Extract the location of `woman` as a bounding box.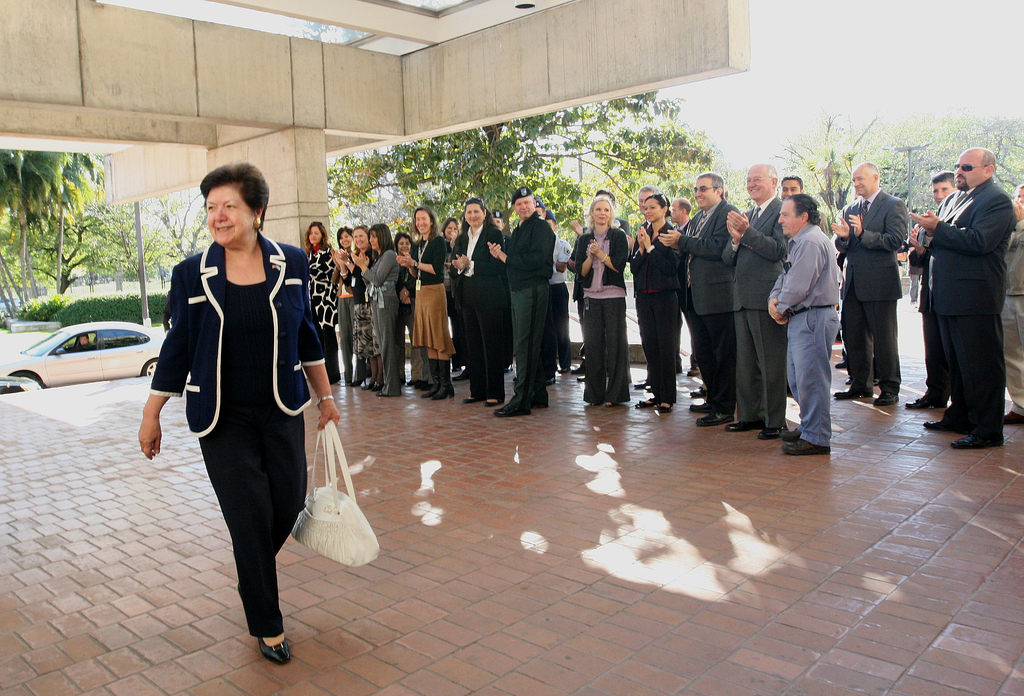
332 226 356 386.
